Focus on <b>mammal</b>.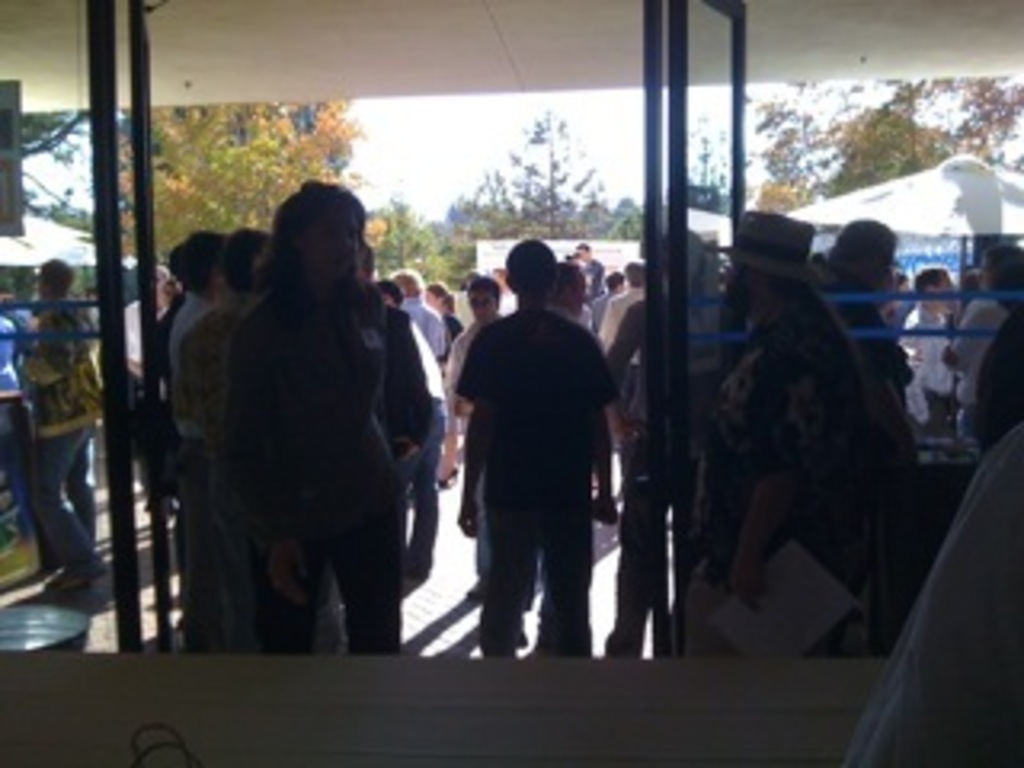
Focused at bbox(154, 173, 442, 643).
